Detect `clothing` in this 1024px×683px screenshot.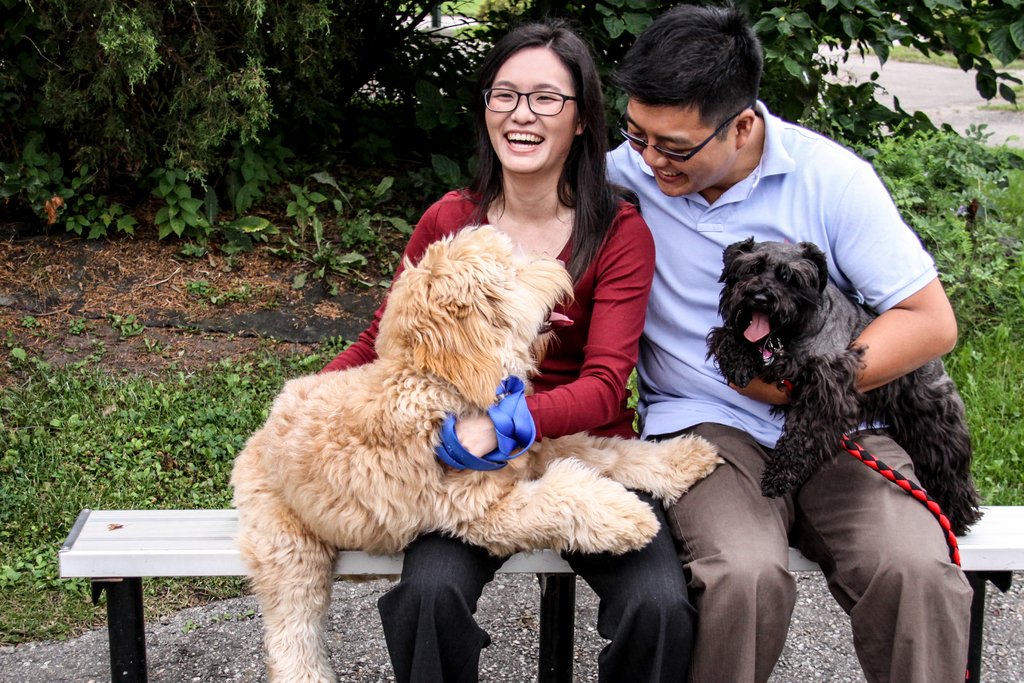
Detection: [left=318, top=186, right=701, bottom=682].
